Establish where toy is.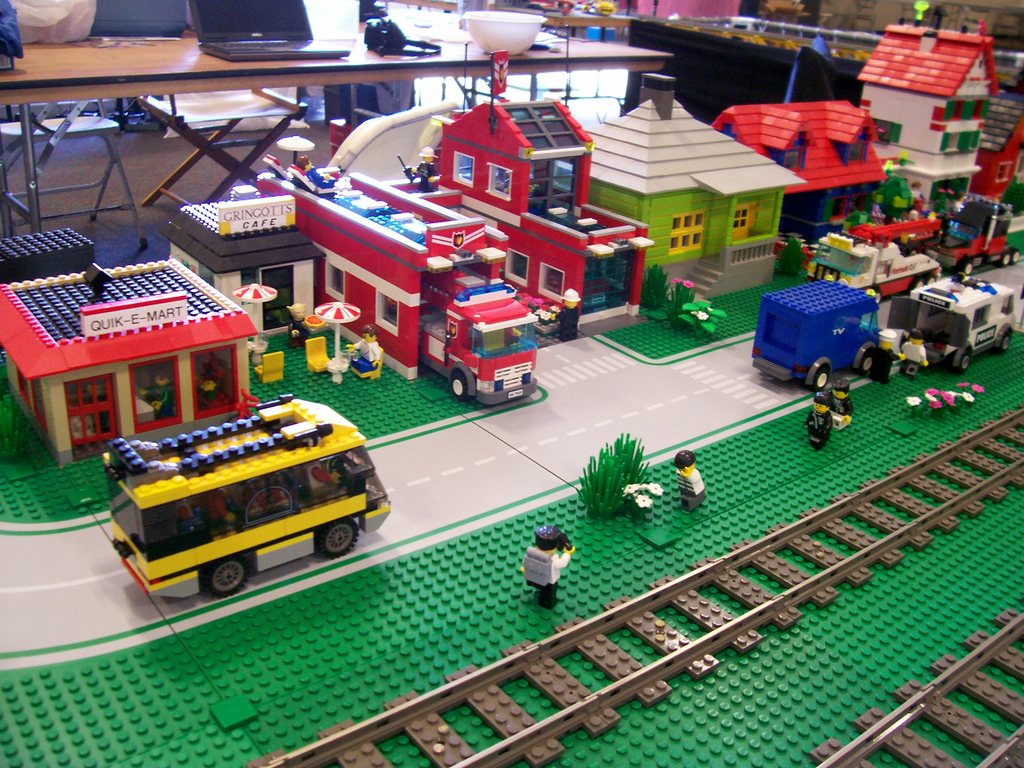
Established at select_region(0, 331, 1023, 767).
